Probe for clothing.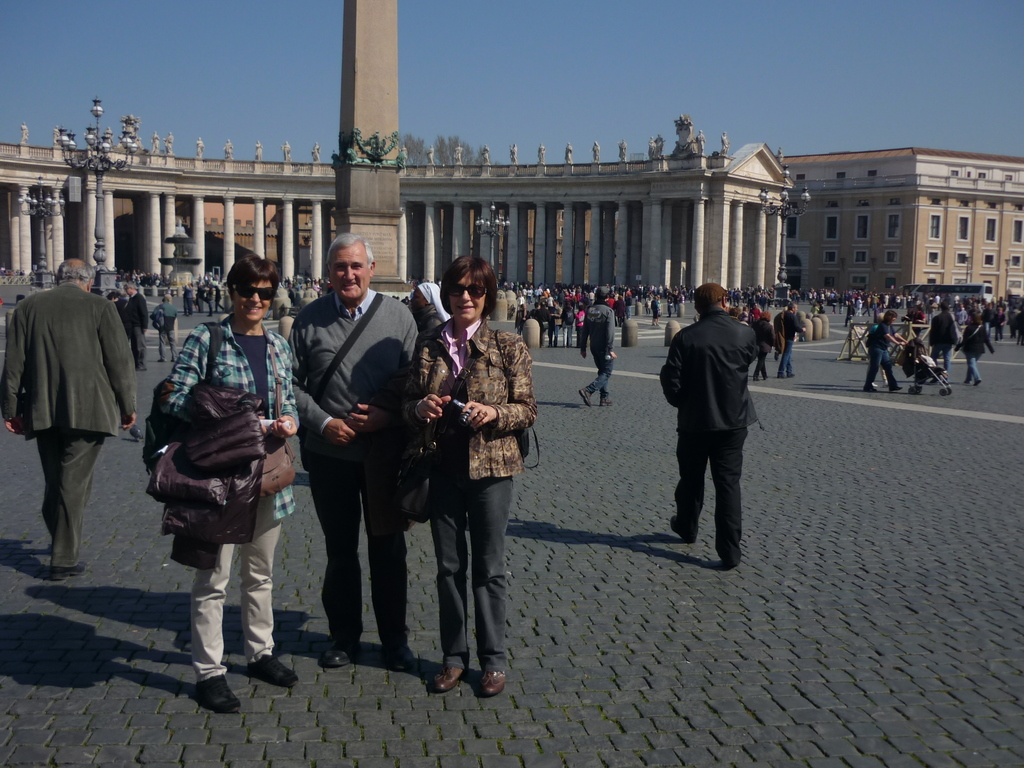
Probe result: {"left": 516, "top": 296, "right": 522, "bottom": 308}.
